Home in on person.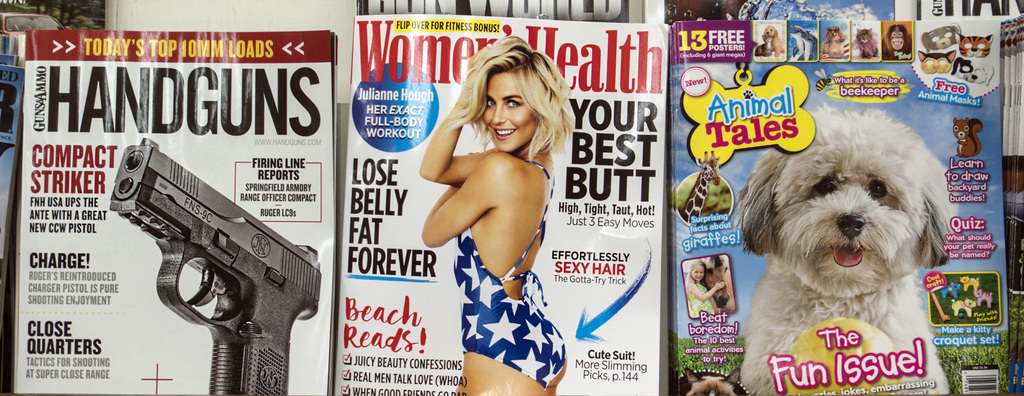
Homed in at Rect(684, 260, 728, 317).
